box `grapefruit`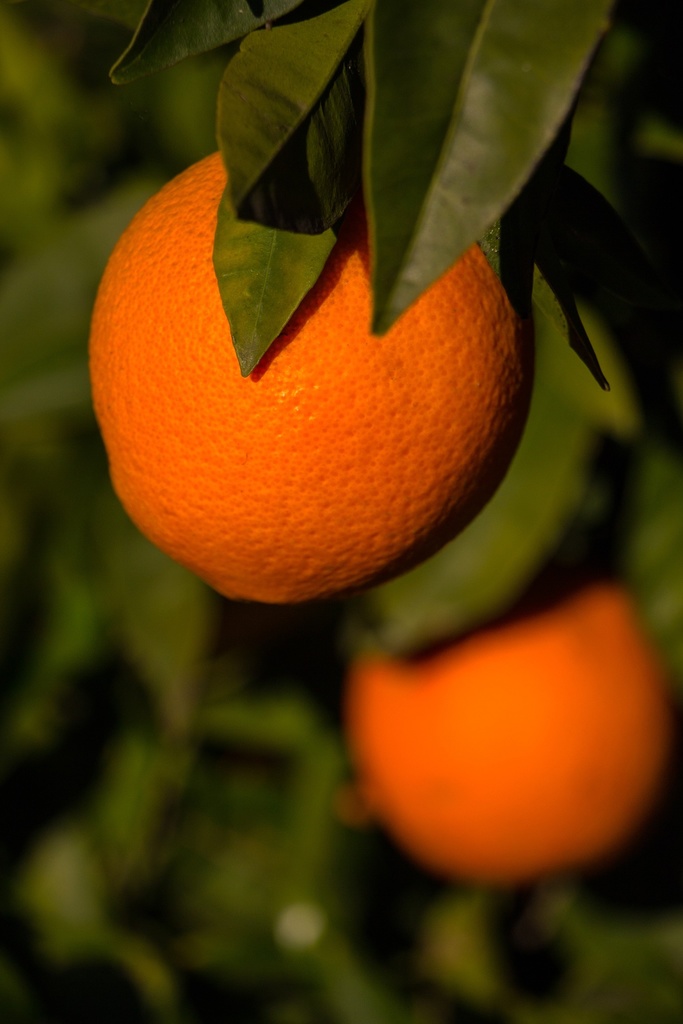
Rect(85, 137, 525, 604)
